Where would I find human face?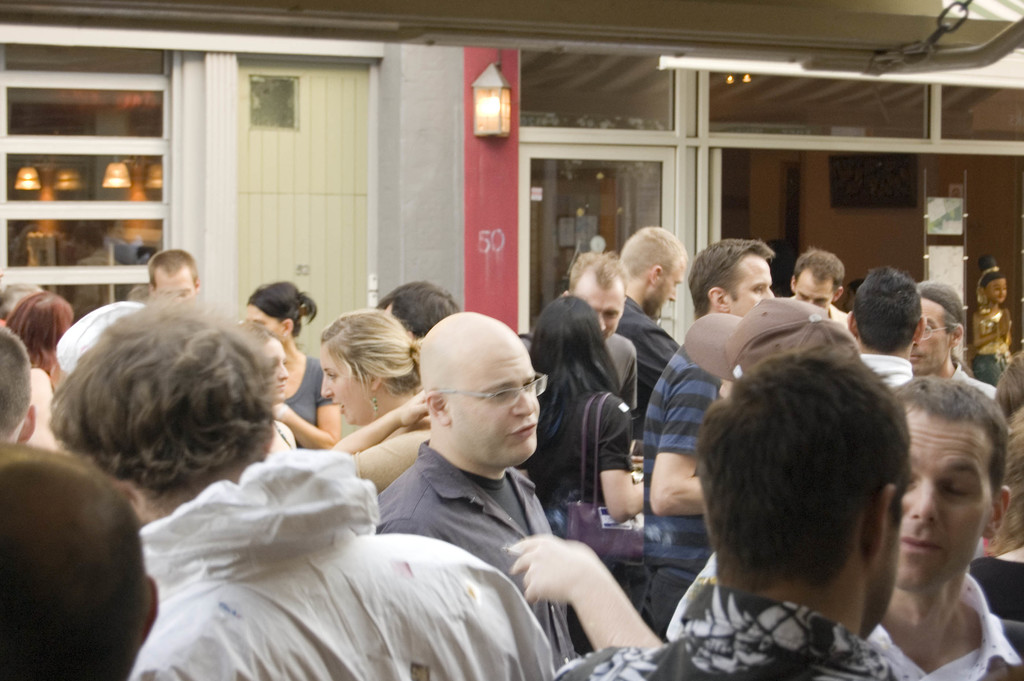
At [left=572, top=277, right=623, bottom=347].
